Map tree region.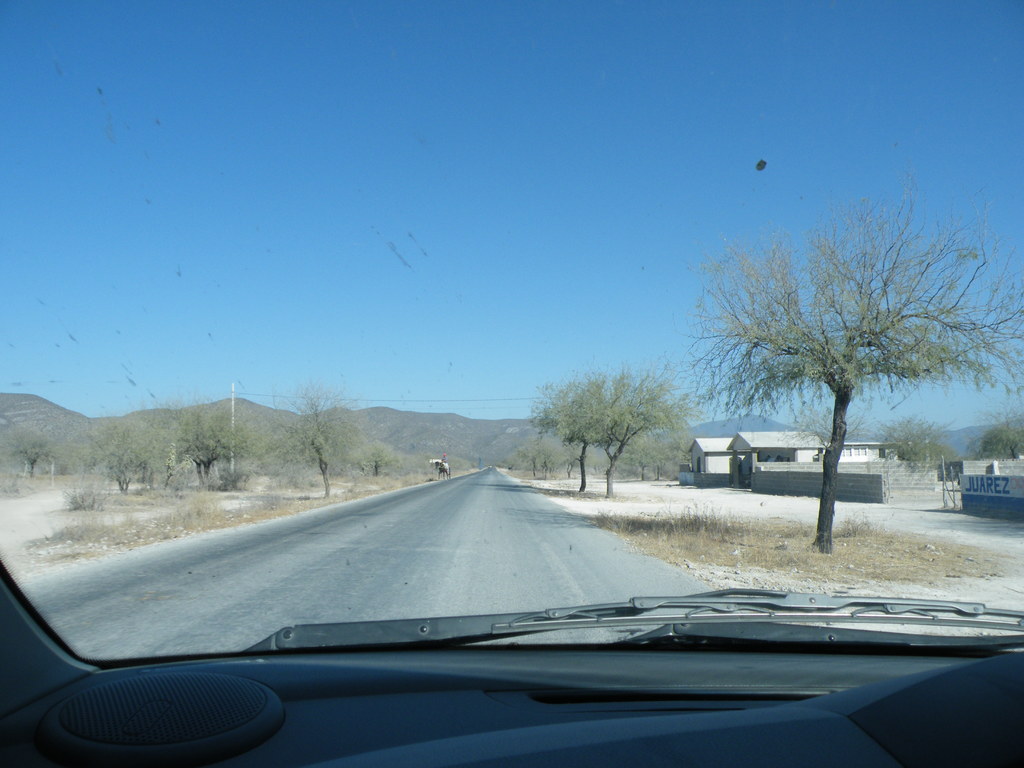
Mapped to <bbox>981, 419, 1023, 467</bbox>.
